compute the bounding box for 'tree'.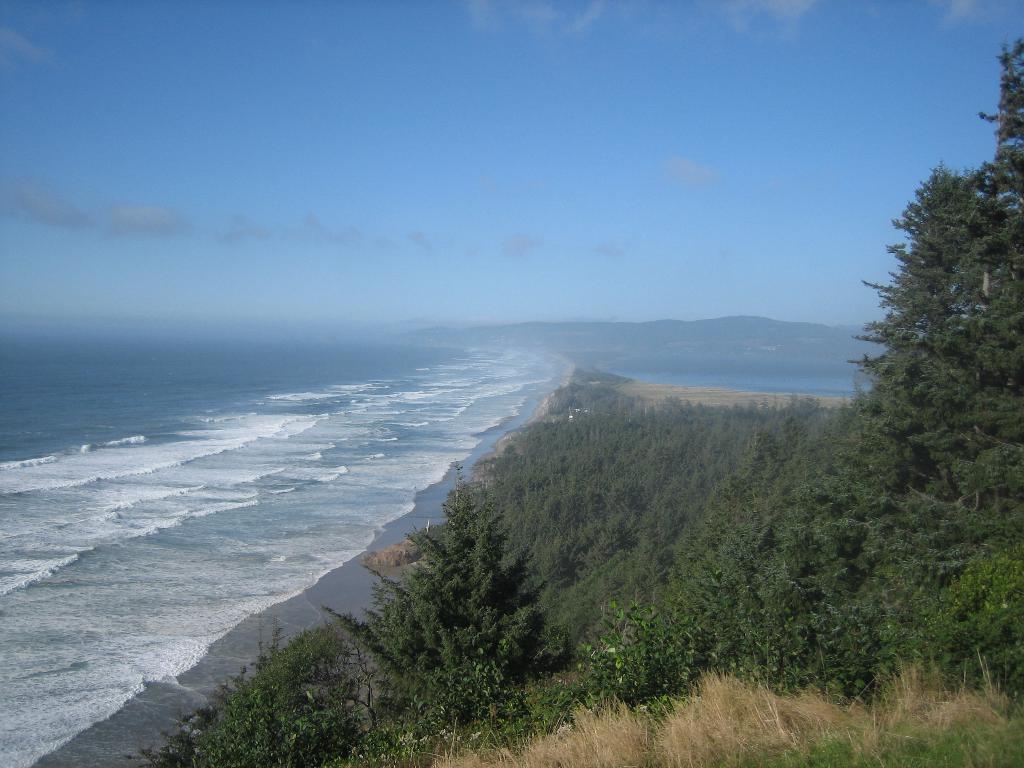
rect(317, 468, 558, 728).
